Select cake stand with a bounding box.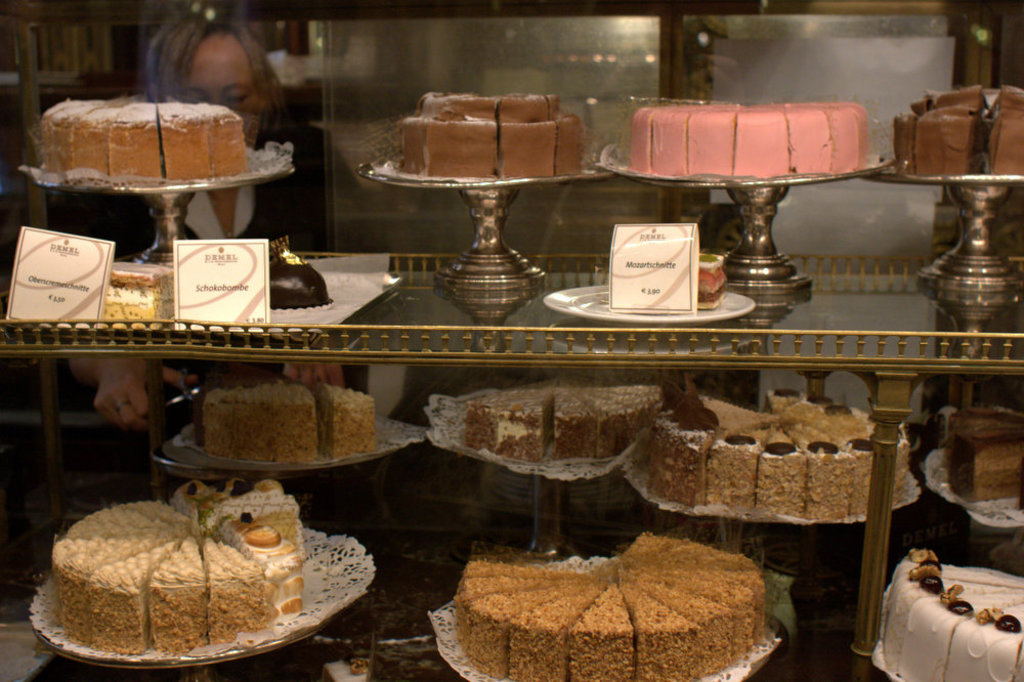
x1=939, y1=446, x2=1022, y2=526.
